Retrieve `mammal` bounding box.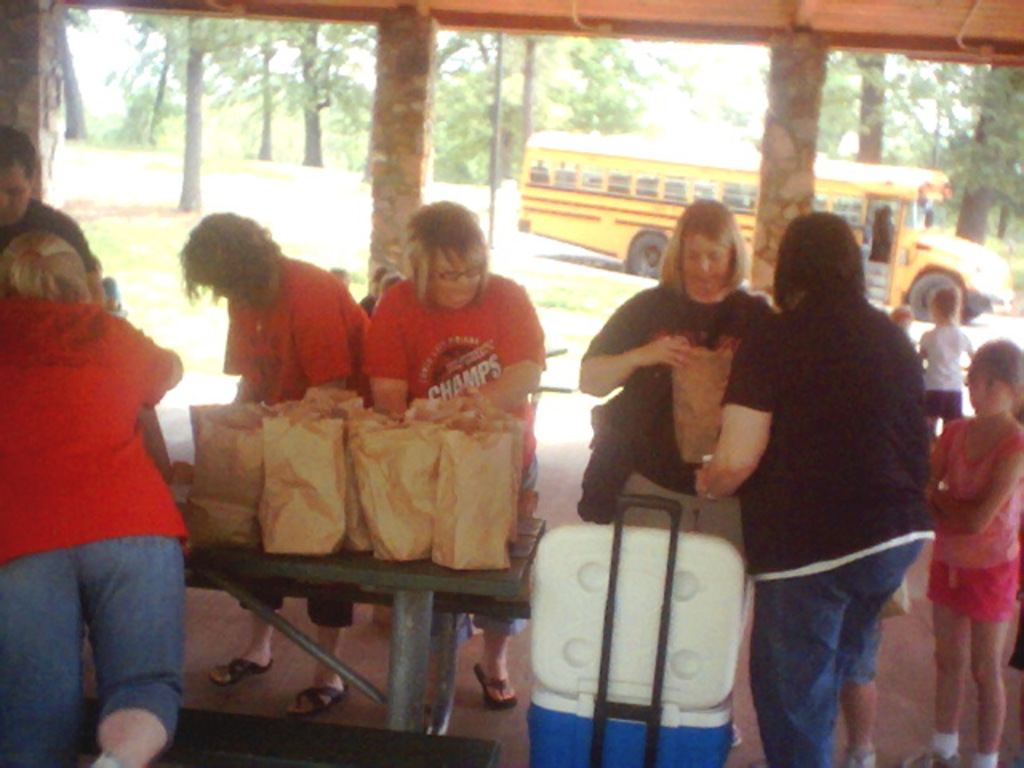
Bounding box: 0:118:102:272.
